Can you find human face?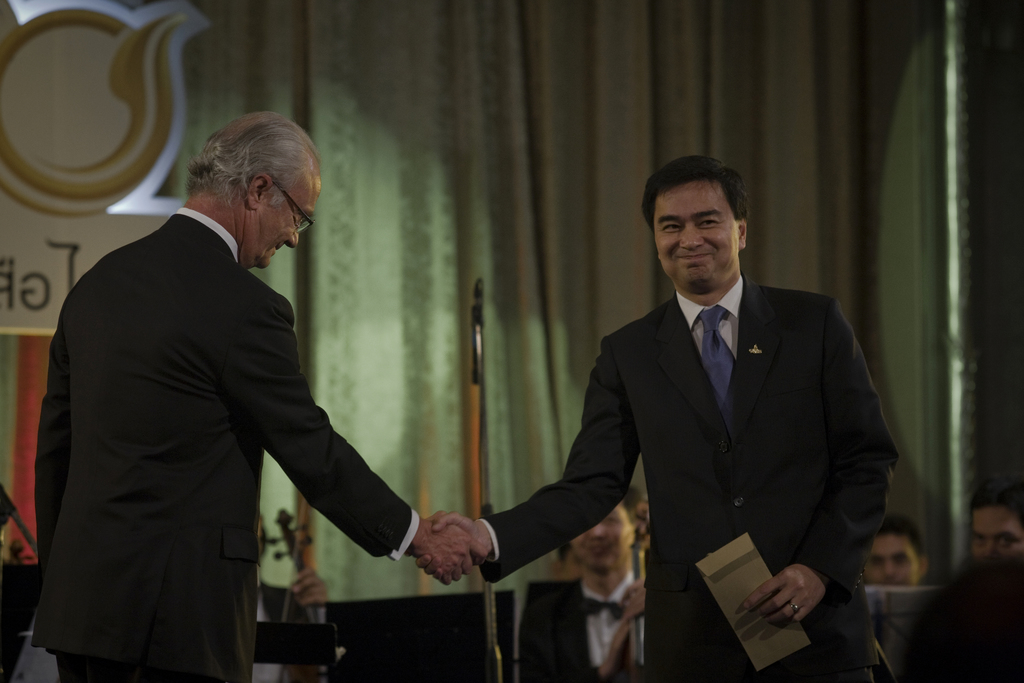
Yes, bounding box: <box>566,500,635,562</box>.
